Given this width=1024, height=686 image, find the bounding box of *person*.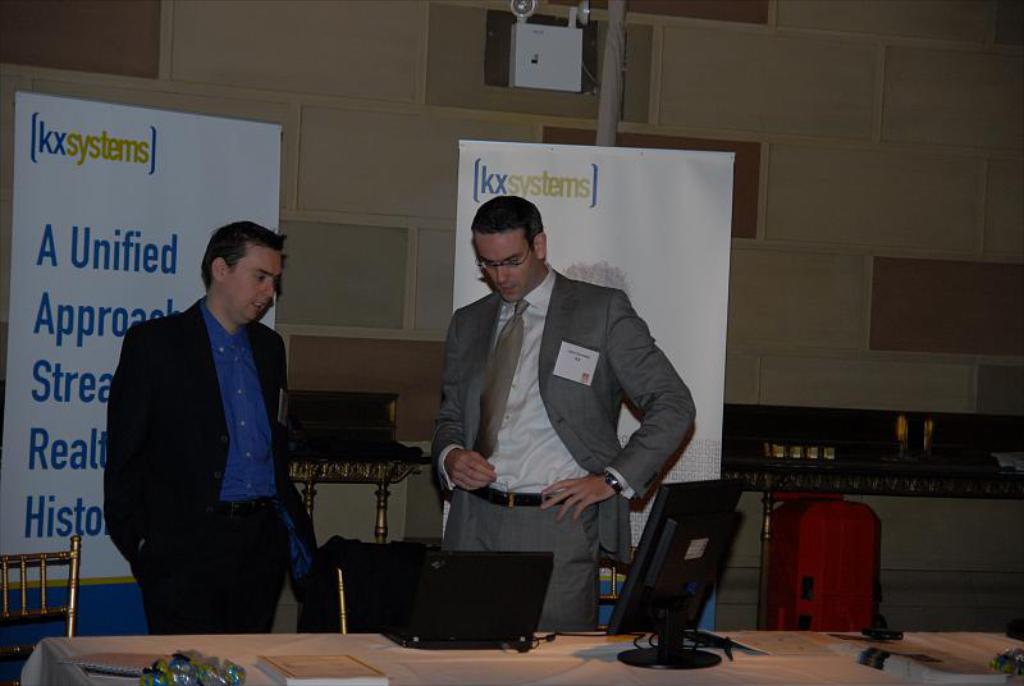
<box>431,193,698,632</box>.
